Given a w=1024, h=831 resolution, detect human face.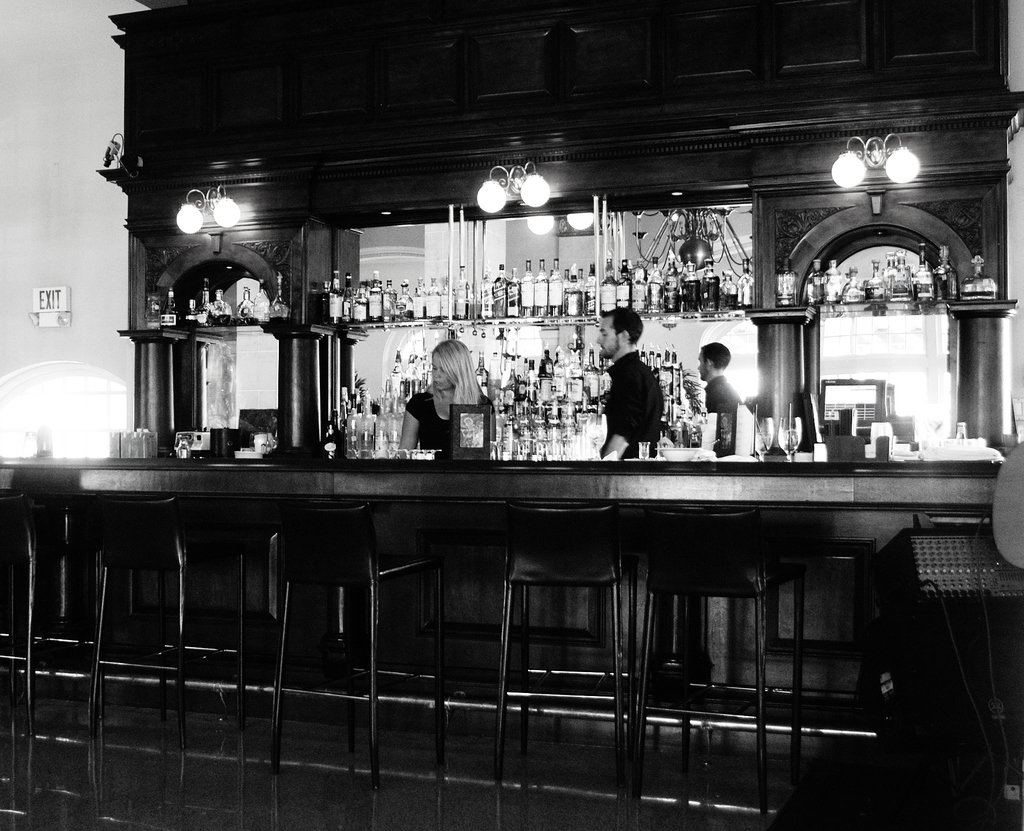
<bbox>433, 351, 457, 391</bbox>.
